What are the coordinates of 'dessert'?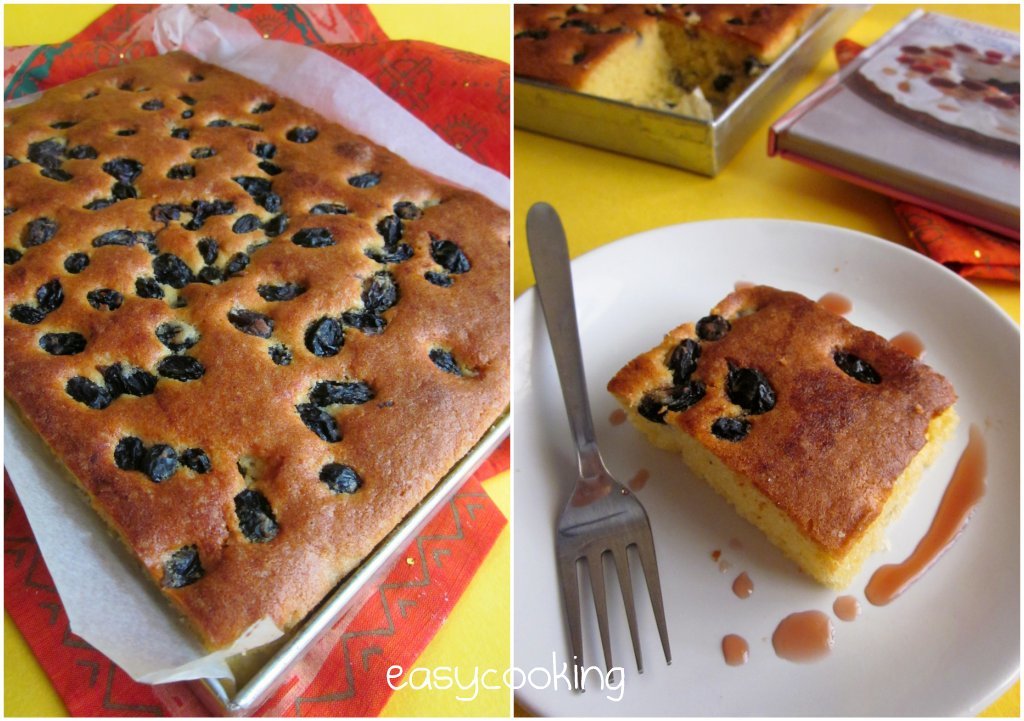
l=7, t=46, r=513, b=647.
